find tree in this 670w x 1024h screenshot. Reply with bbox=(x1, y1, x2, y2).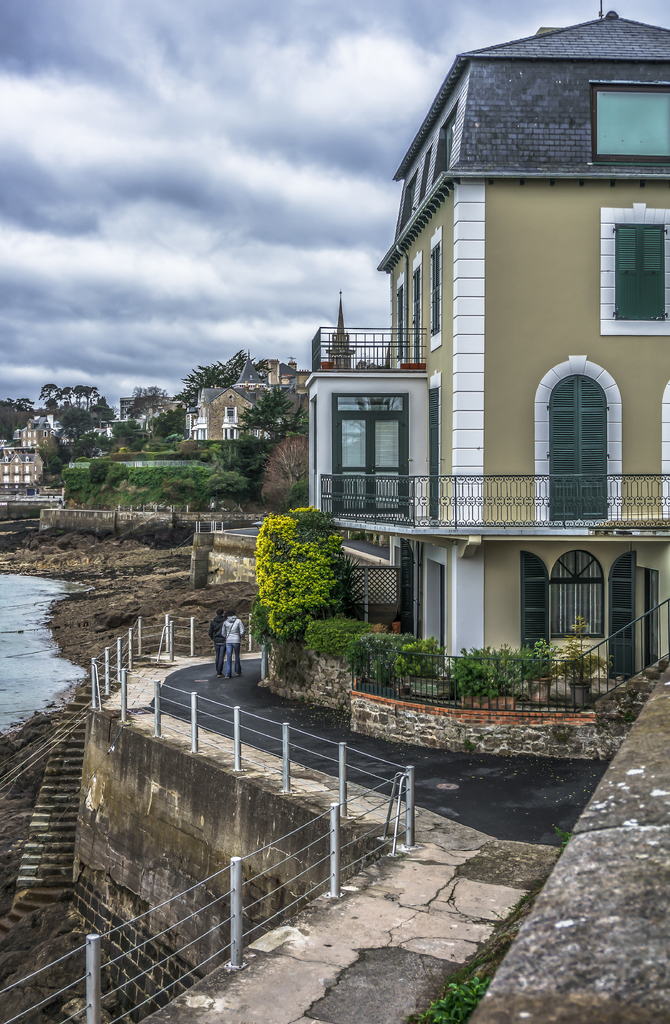
bbox=(164, 347, 248, 406).
